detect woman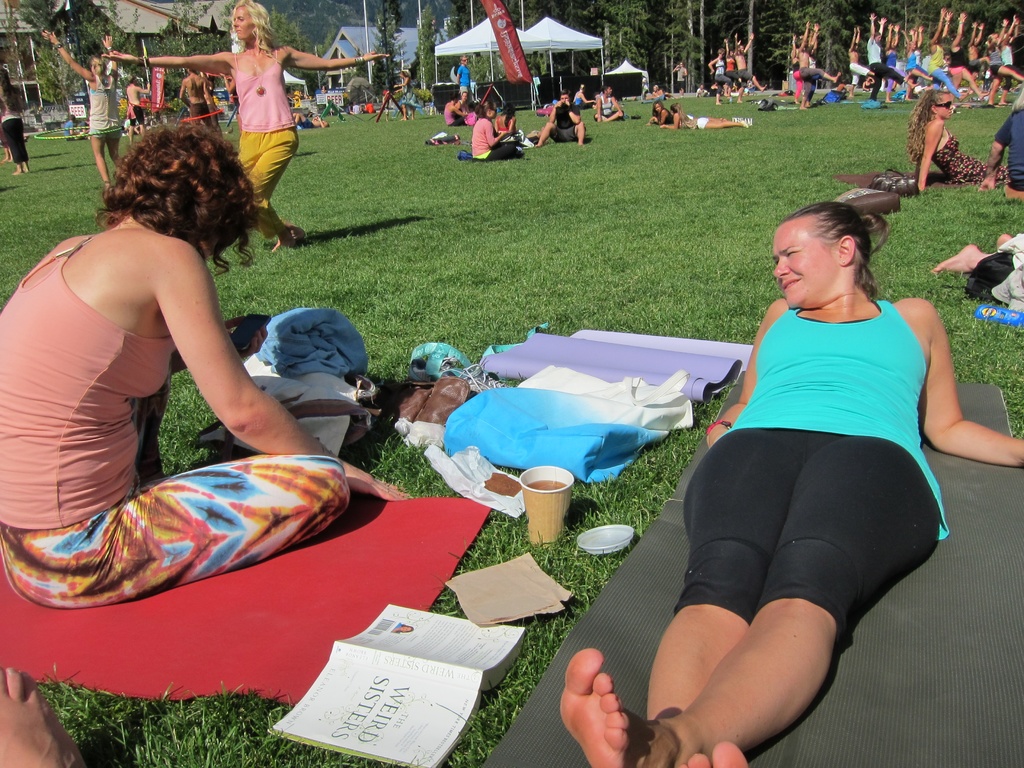
box=[644, 97, 673, 129]
